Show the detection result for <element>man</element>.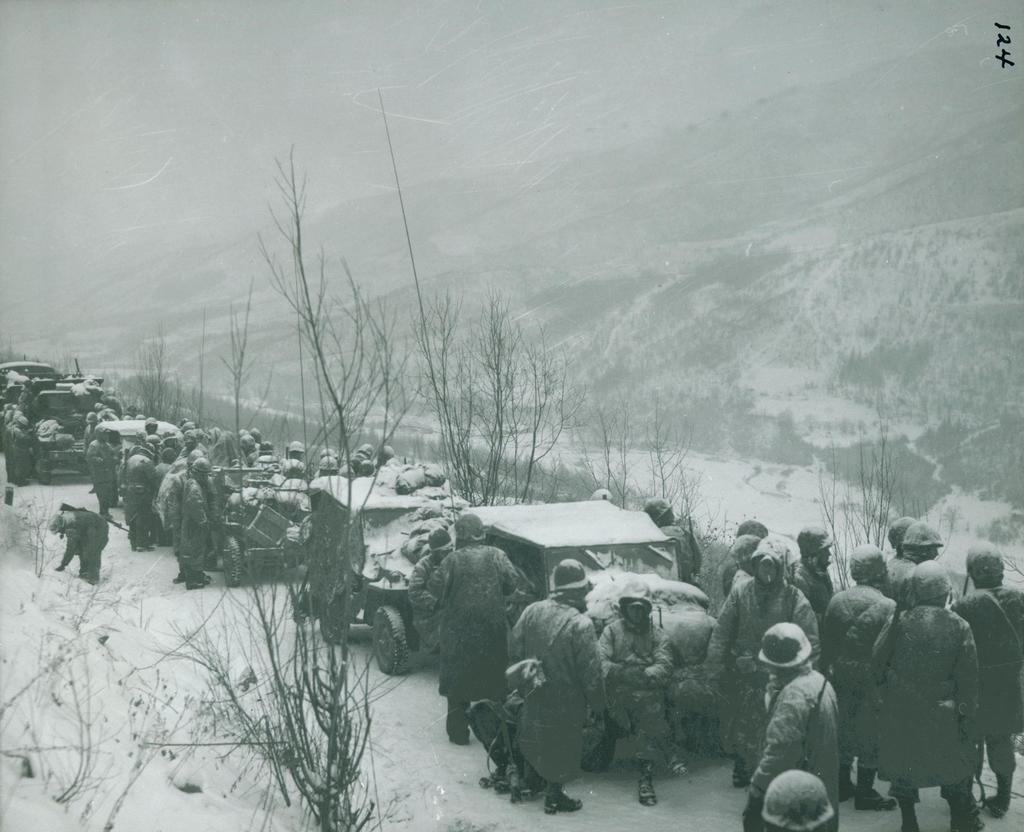
detection(593, 595, 682, 817).
